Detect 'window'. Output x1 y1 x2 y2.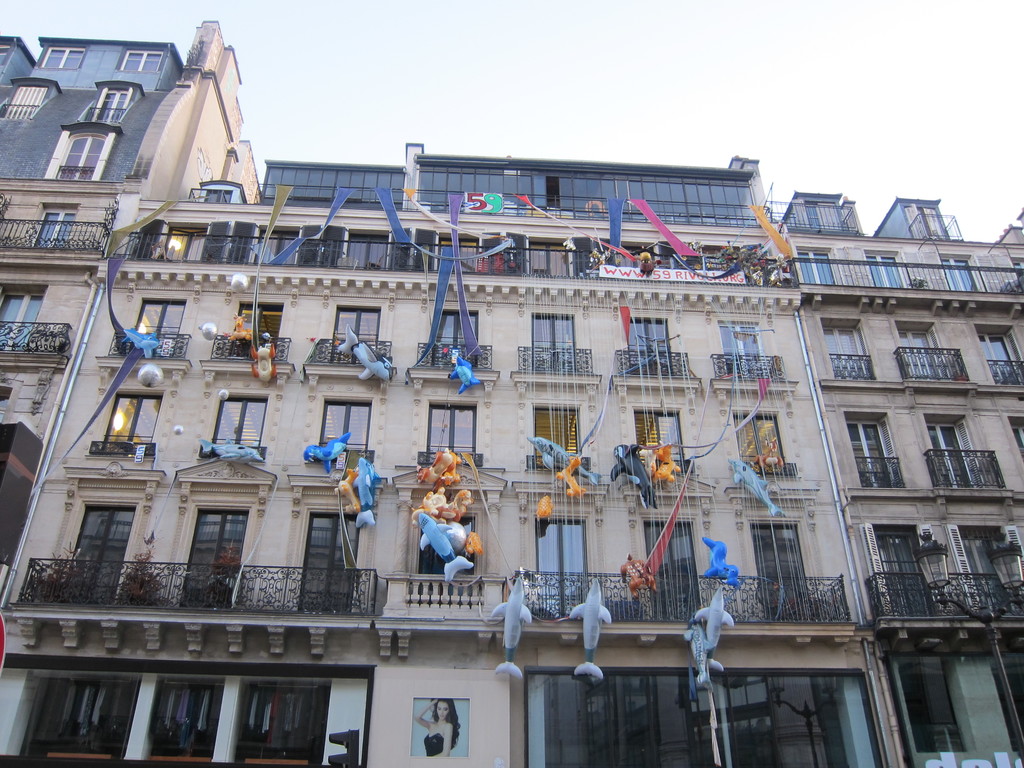
863 253 902 286.
